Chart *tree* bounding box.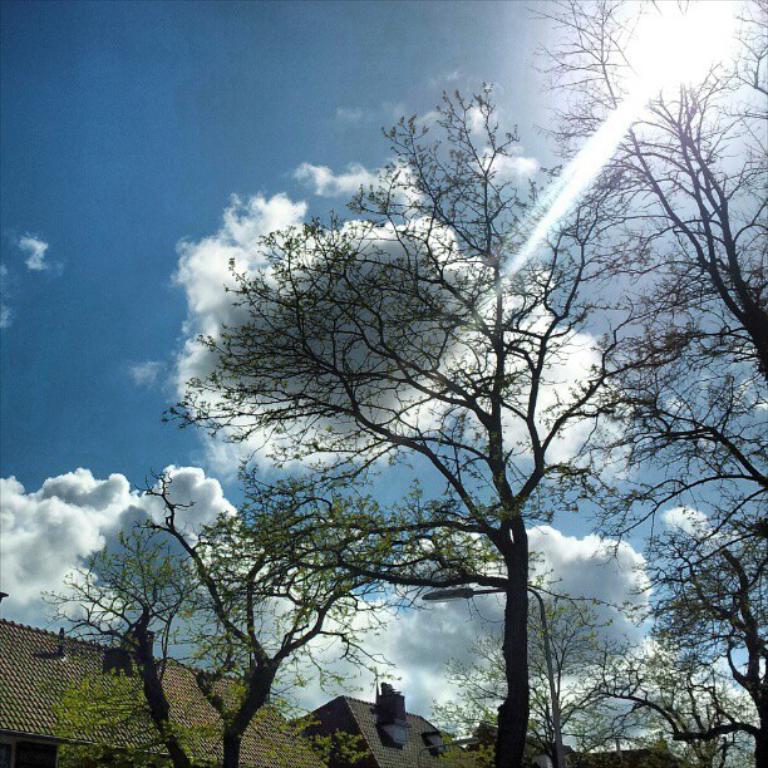
Charted: (x1=571, y1=0, x2=767, y2=592).
